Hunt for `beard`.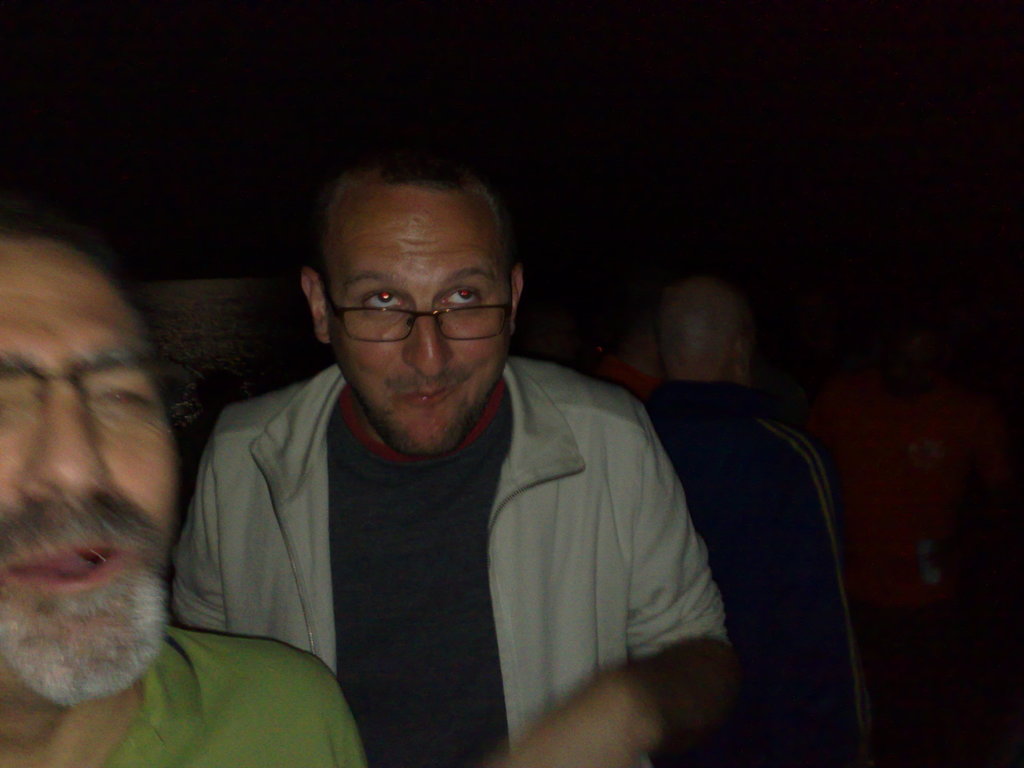
Hunted down at <bbox>0, 550, 170, 708</bbox>.
